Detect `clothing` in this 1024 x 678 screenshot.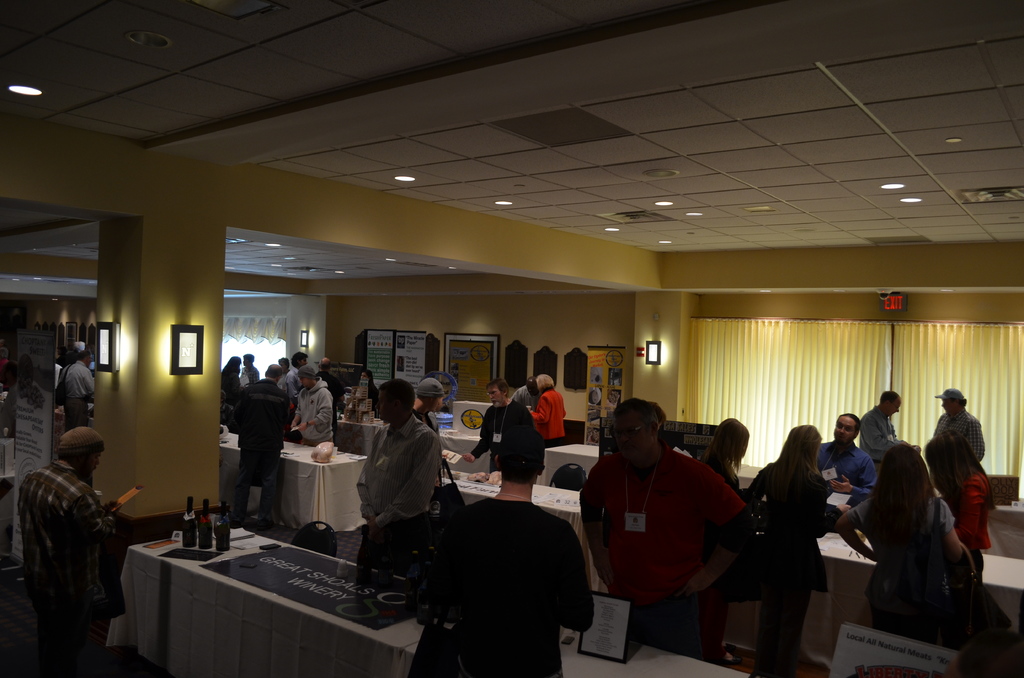
Detection: pyautogui.locateOnScreen(858, 483, 958, 651).
